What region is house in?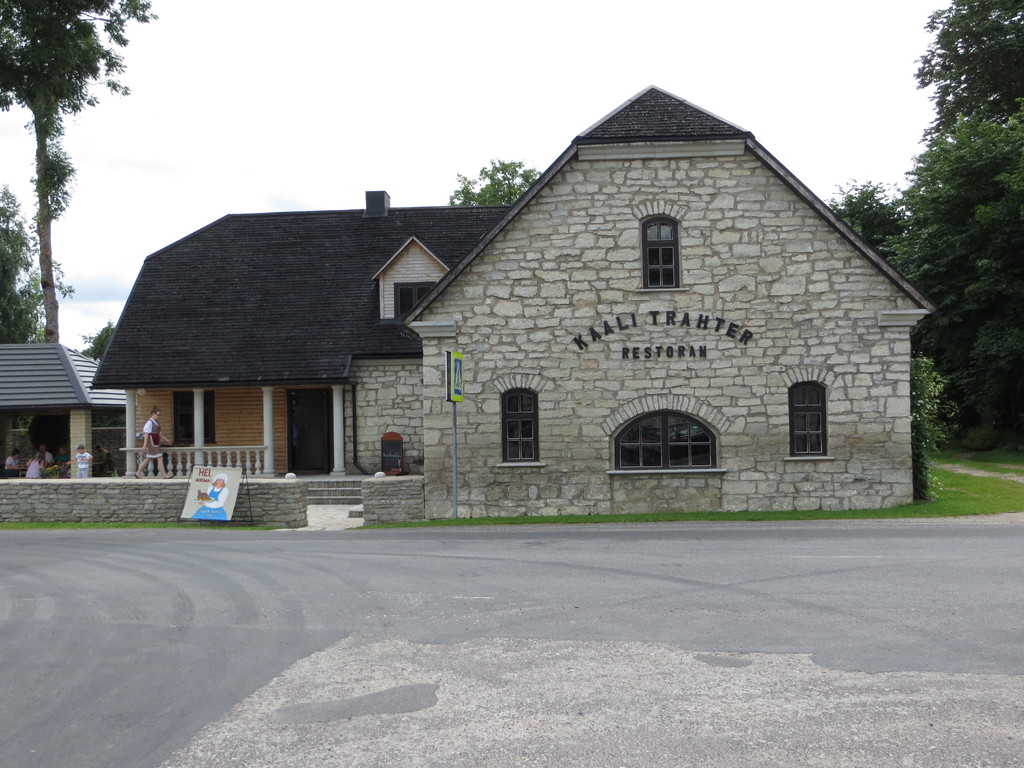
(0,332,128,481).
